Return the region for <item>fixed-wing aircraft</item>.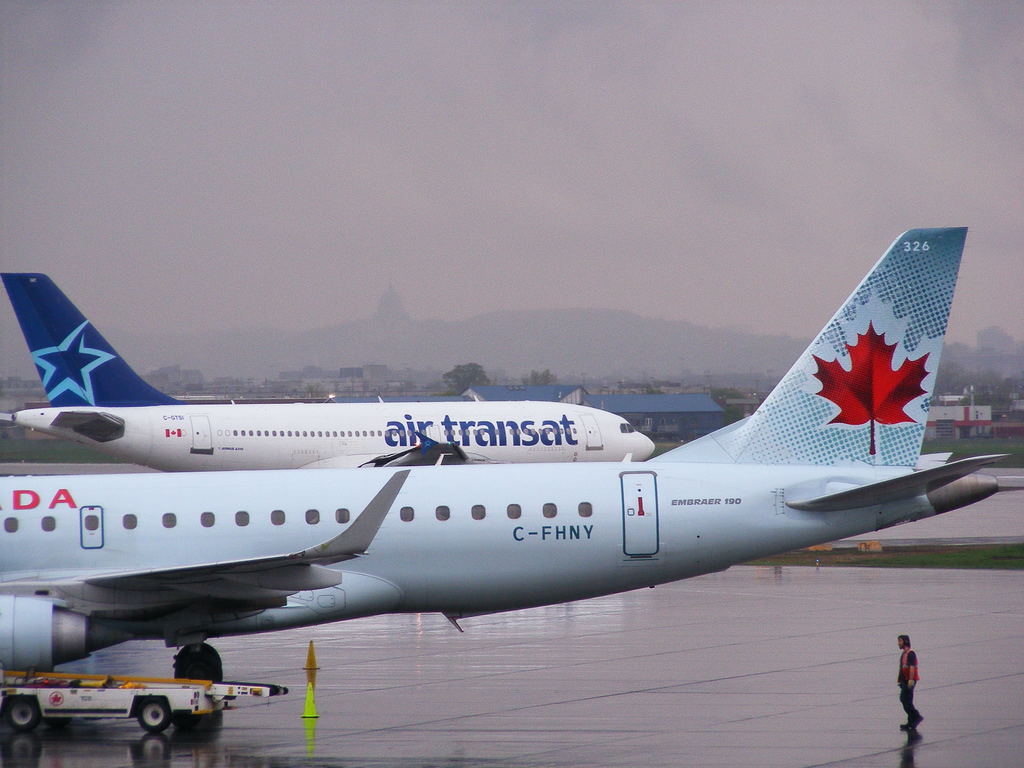
select_region(0, 232, 1010, 744).
